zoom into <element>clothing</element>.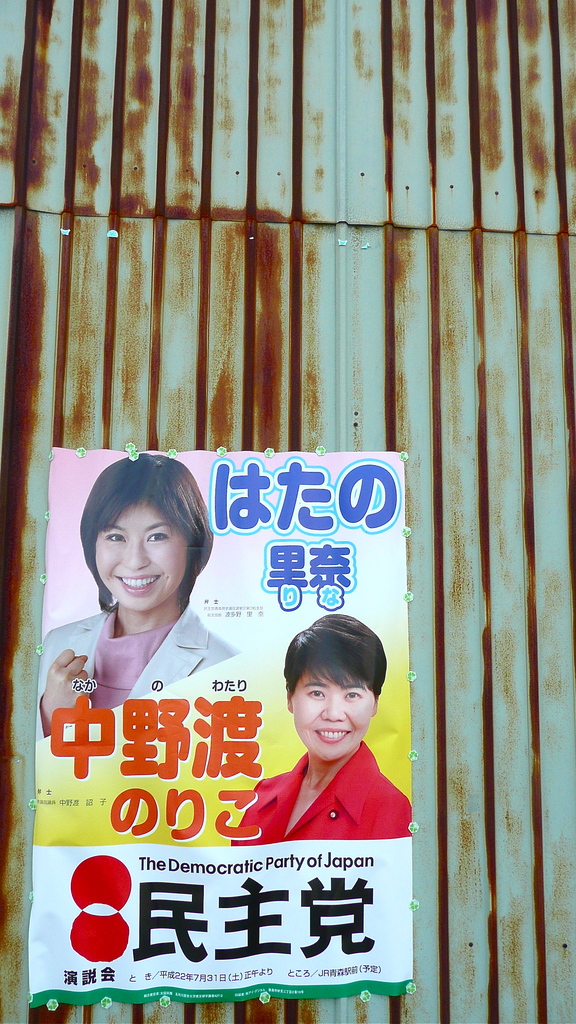
Zoom target: detection(223, 737, 399, 853).
